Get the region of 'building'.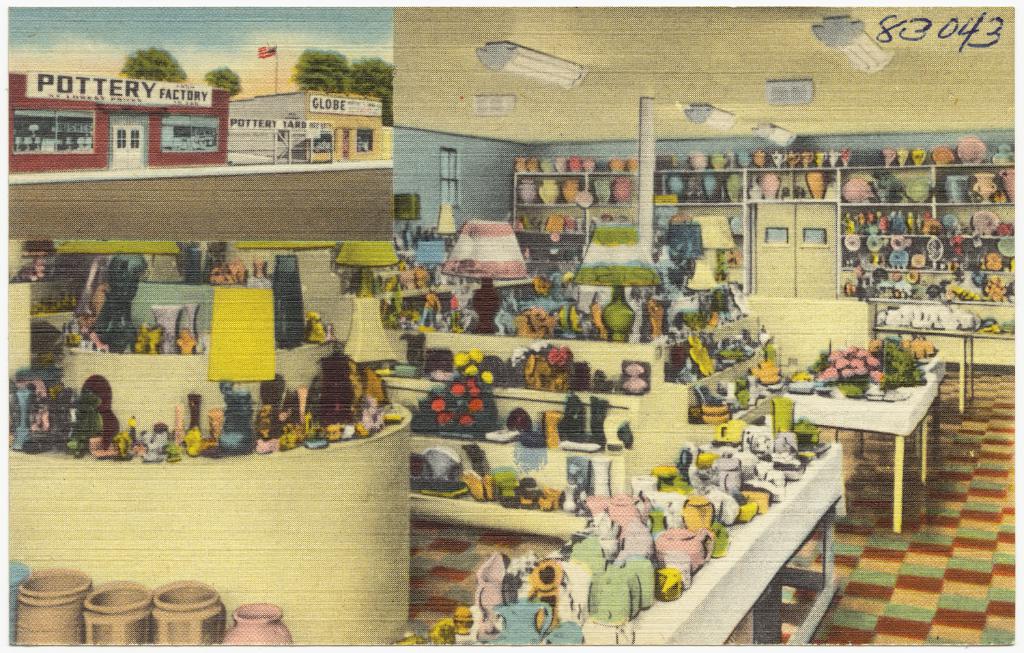
<region>232, 86, 382, 165</region>.
